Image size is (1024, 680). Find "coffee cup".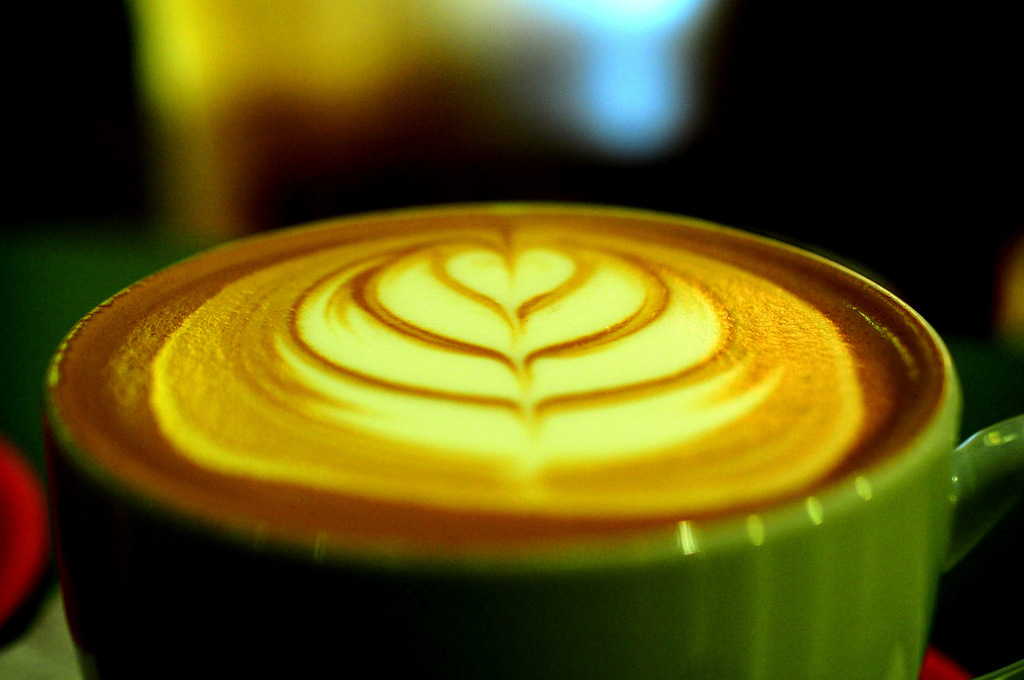
select_region(38, 198, 1023, 679).
